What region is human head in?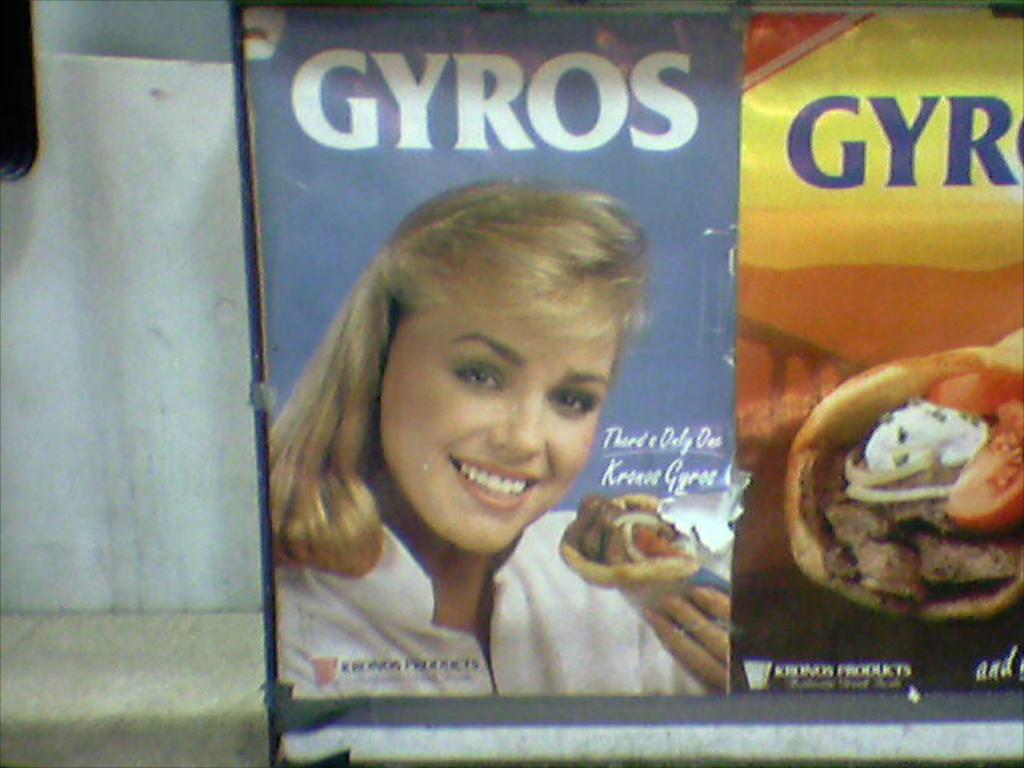
<region>317, 187, 646, 536</region>.
